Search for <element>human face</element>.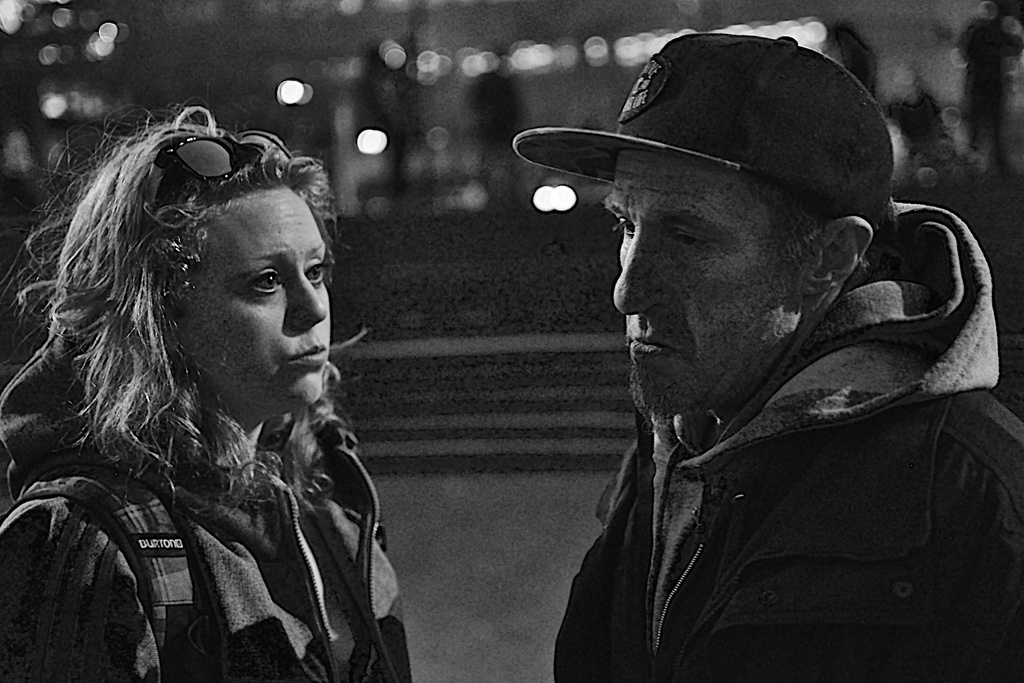
Found at {"left": 610, "top": 154, "right": 797, "bottom": 419}.
